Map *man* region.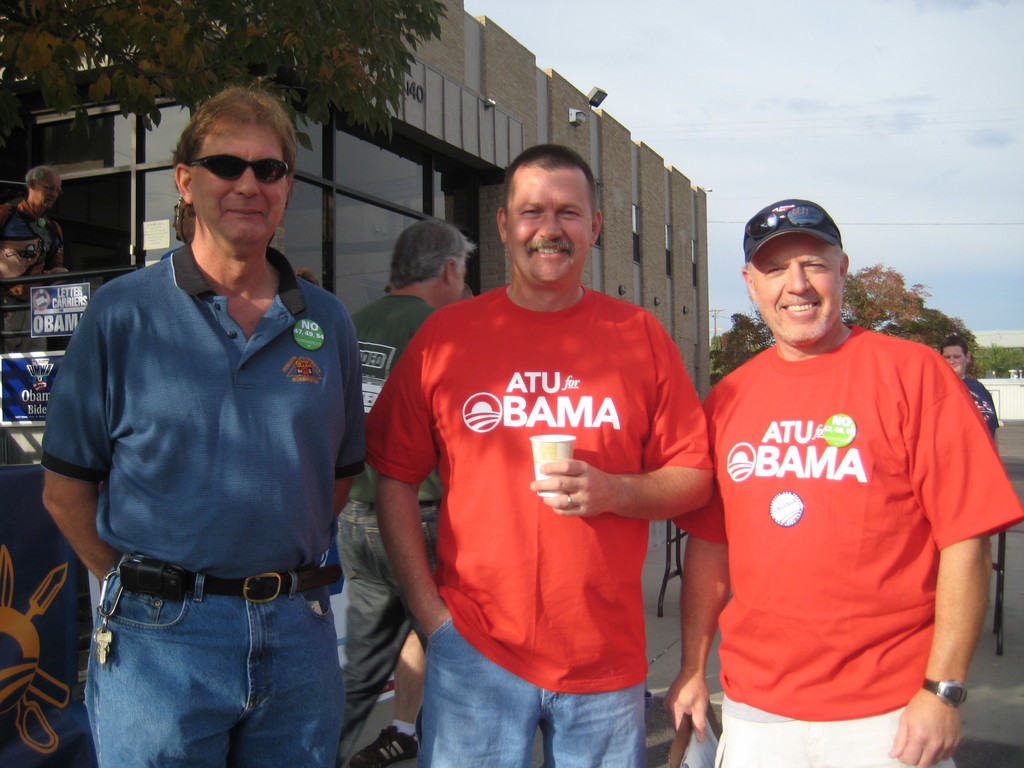
Mapped to [0,166,72,354].
